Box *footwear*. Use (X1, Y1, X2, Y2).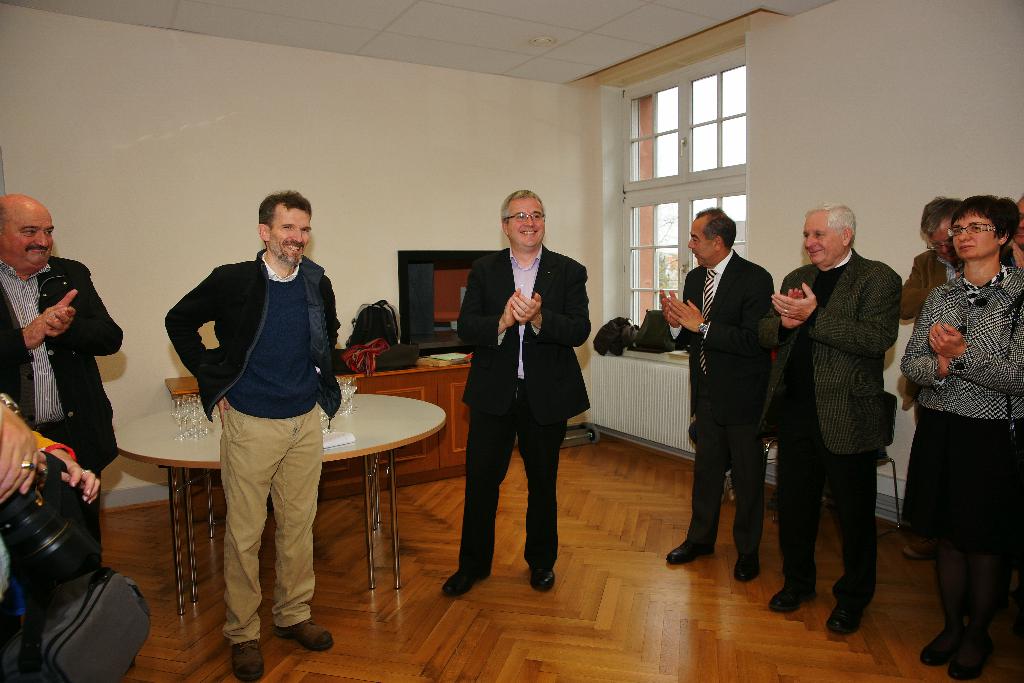
(666, 542, 712, 562).
